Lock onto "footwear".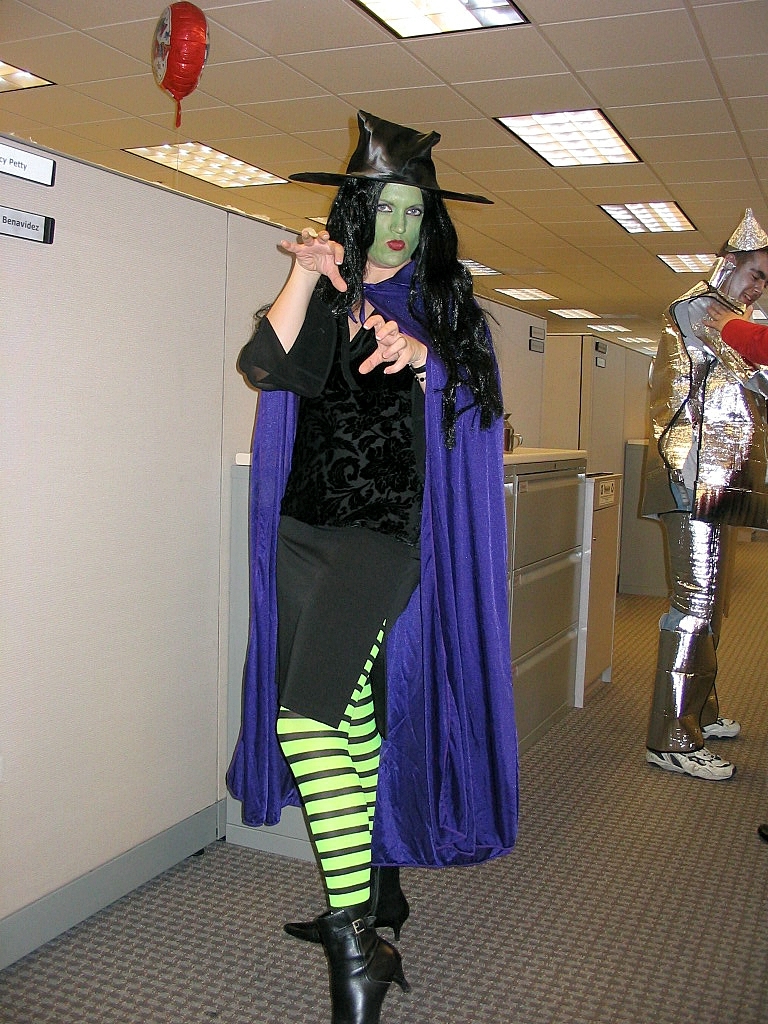
Locked: 287/858/413/933.
